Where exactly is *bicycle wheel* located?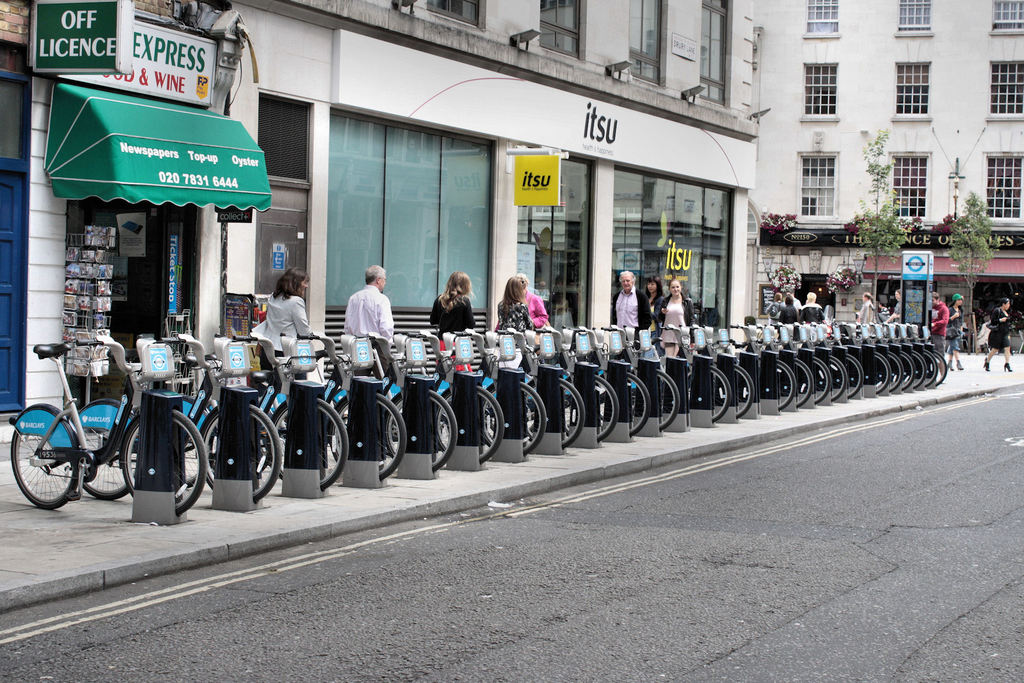
Its bounding box is locate(326, 393, 409, 479).
